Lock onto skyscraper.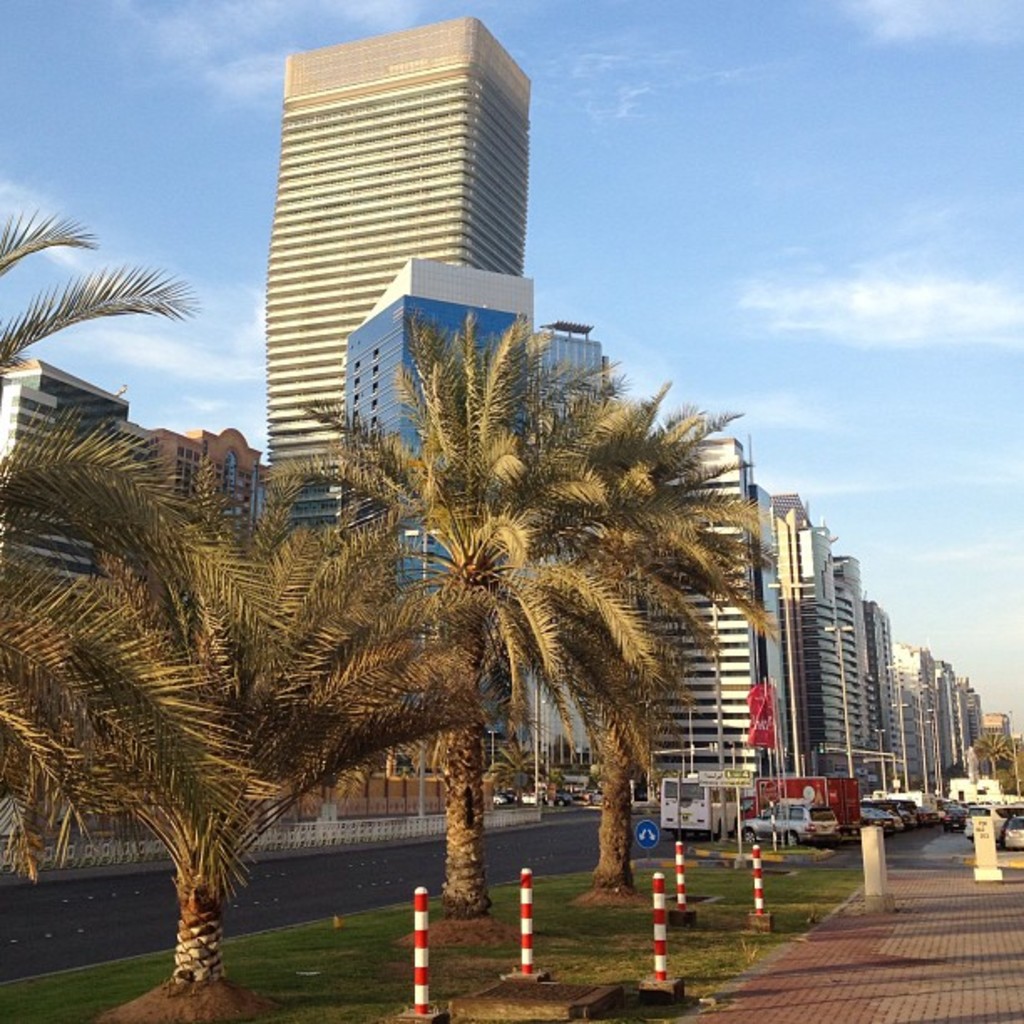
Locked: {"left": 341, "top": 244, "right": 549, "bottom": 597}.
